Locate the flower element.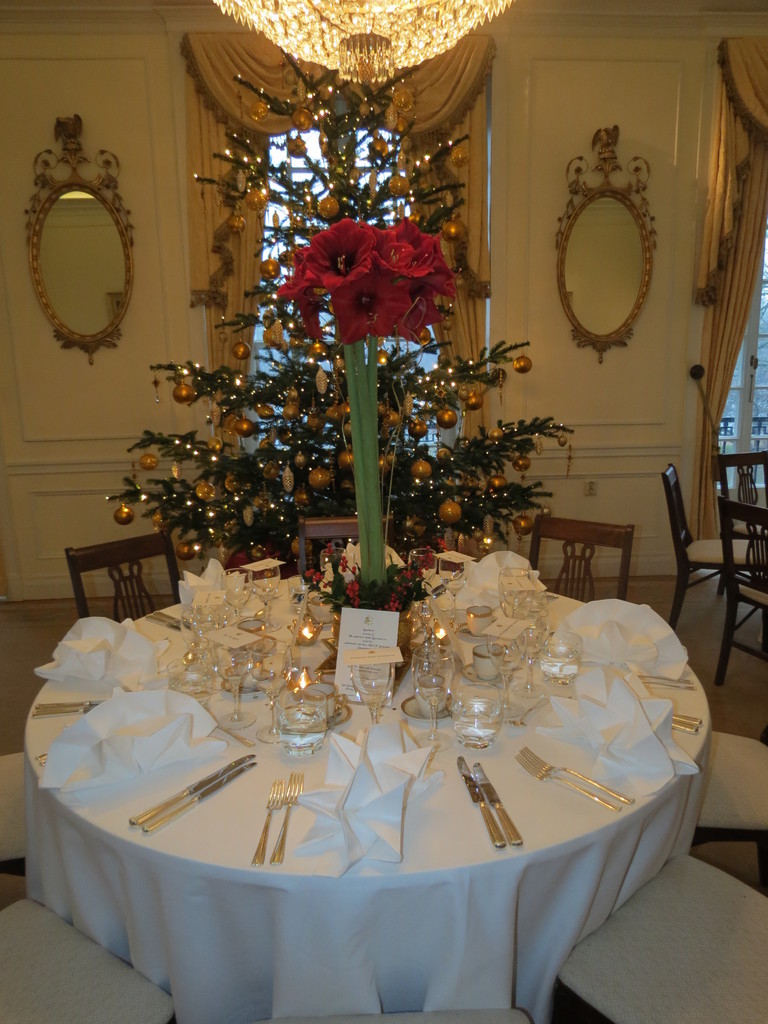
Element bbox: pyautogui.locateOnScreen(373, 217, 459, 301).
